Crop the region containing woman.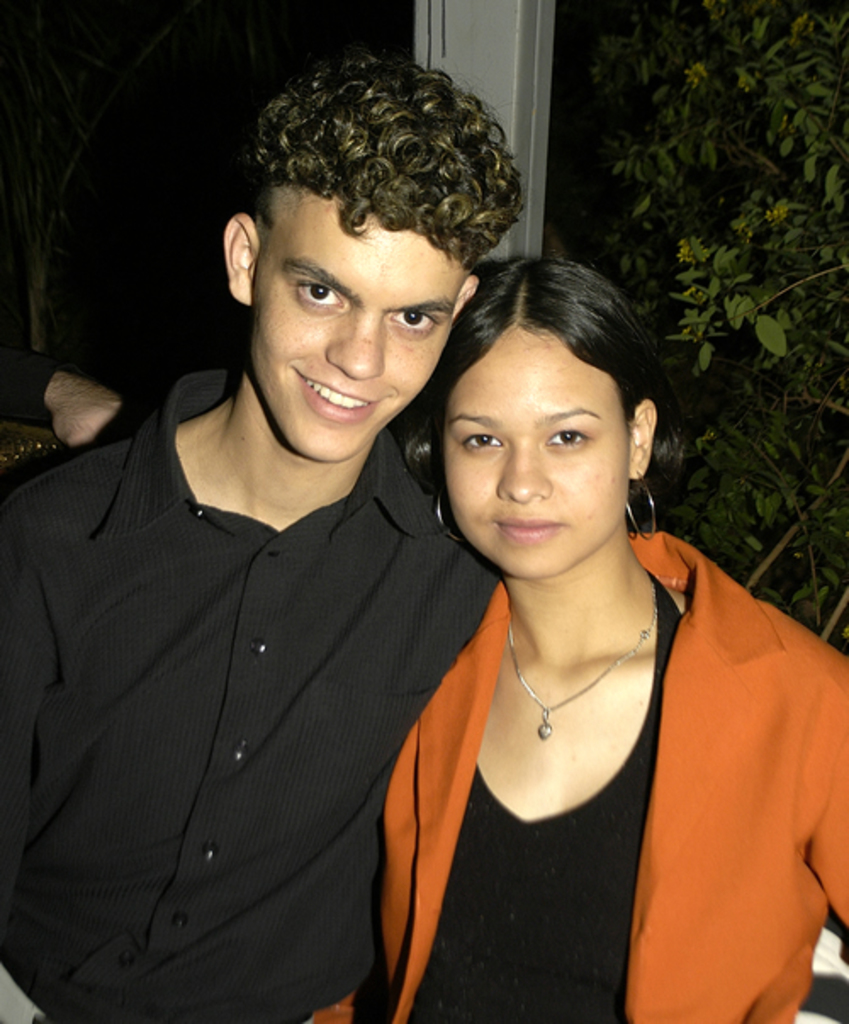
Crop region: bbox=[331, 188, 817, 1014].
